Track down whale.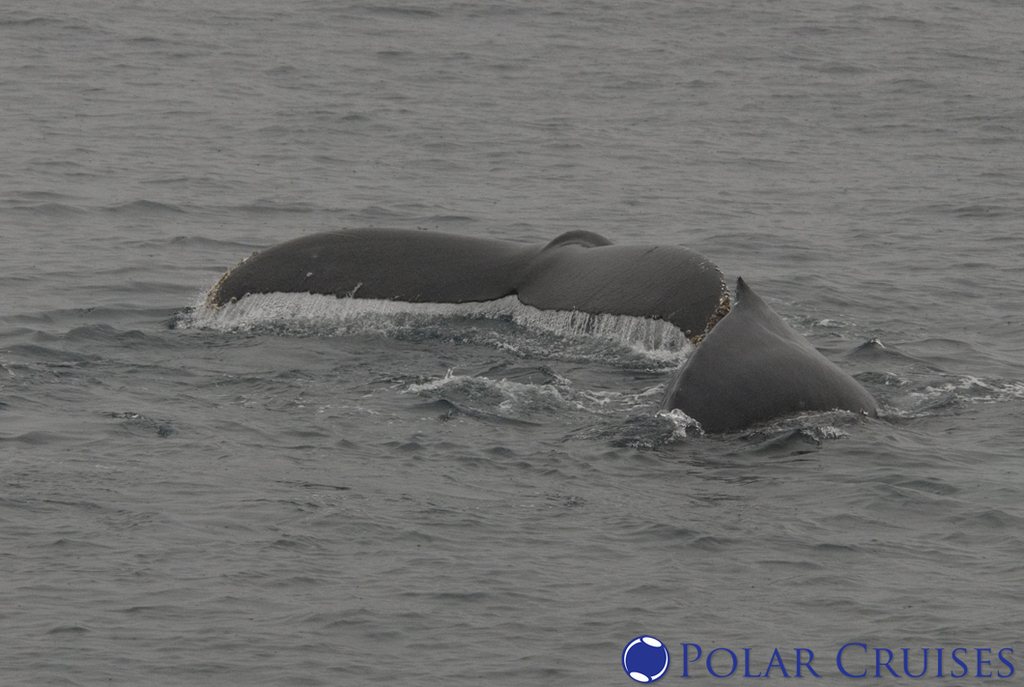
Tracked to region(662, 273, 882, 433).
